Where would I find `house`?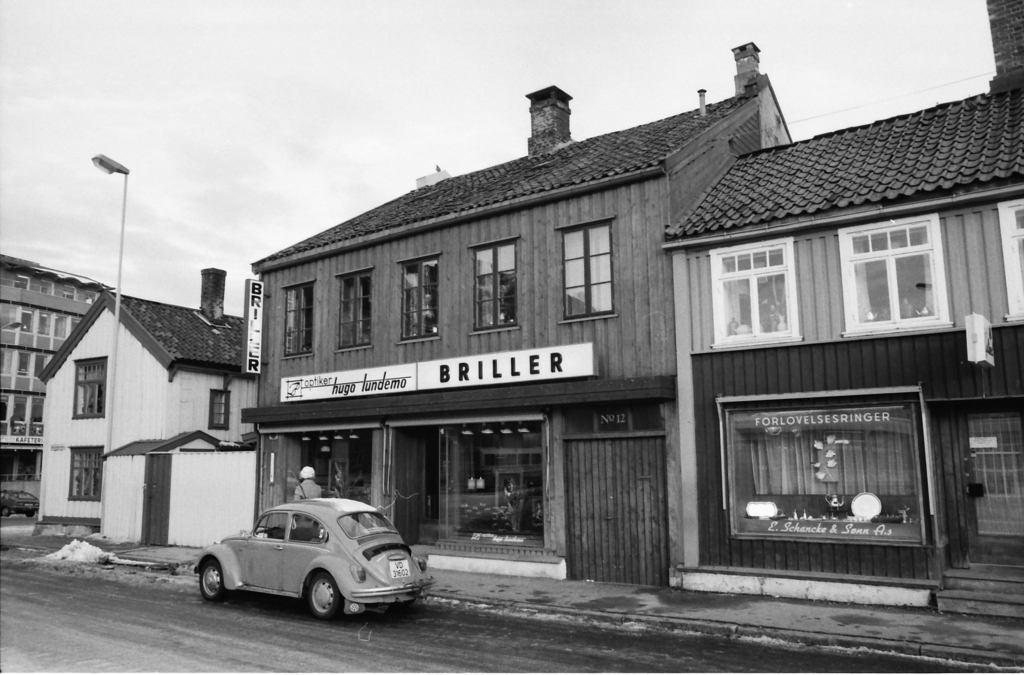
At bbox=[655, 0, 1023, 619].
